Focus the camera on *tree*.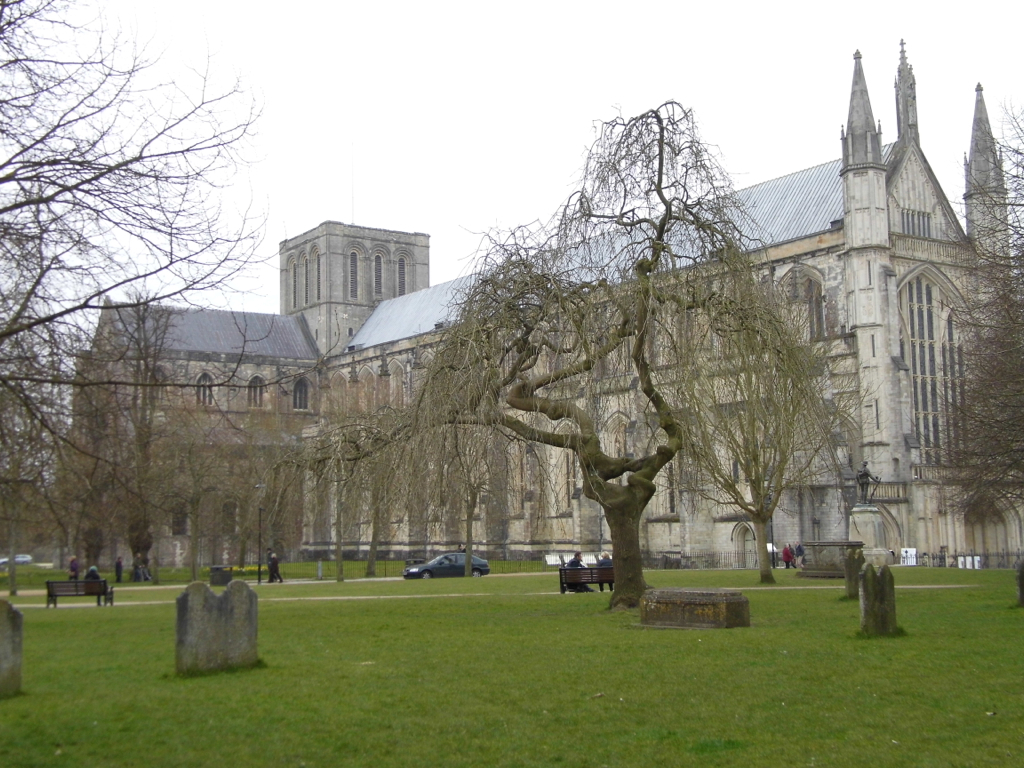
Focus region: left=395, top=96, right=790, bottom=616.
